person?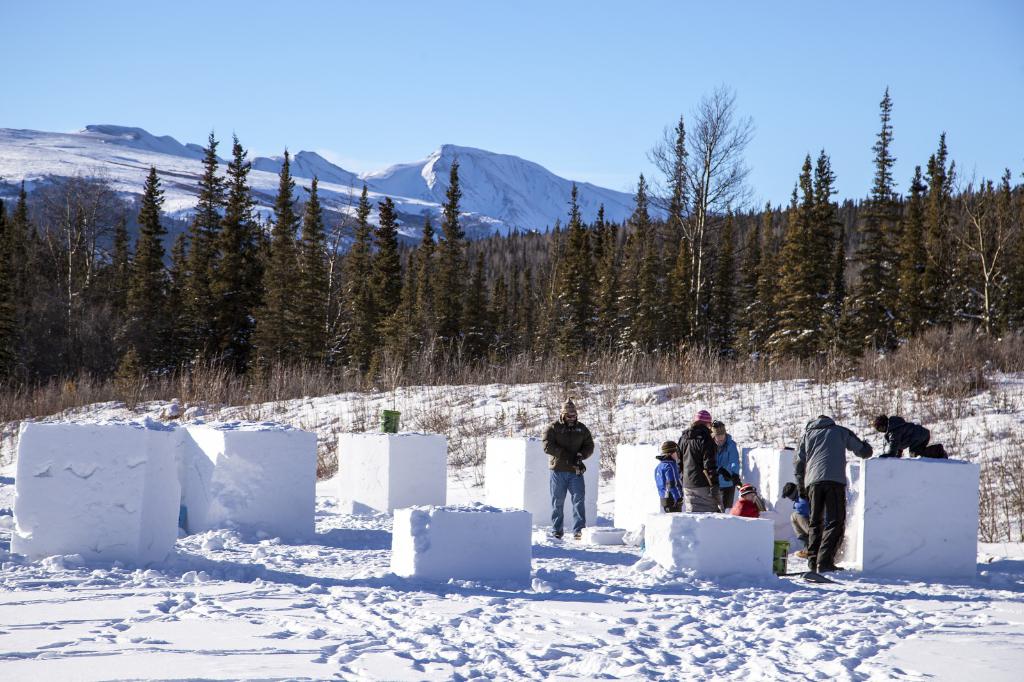
868,411,955,461
